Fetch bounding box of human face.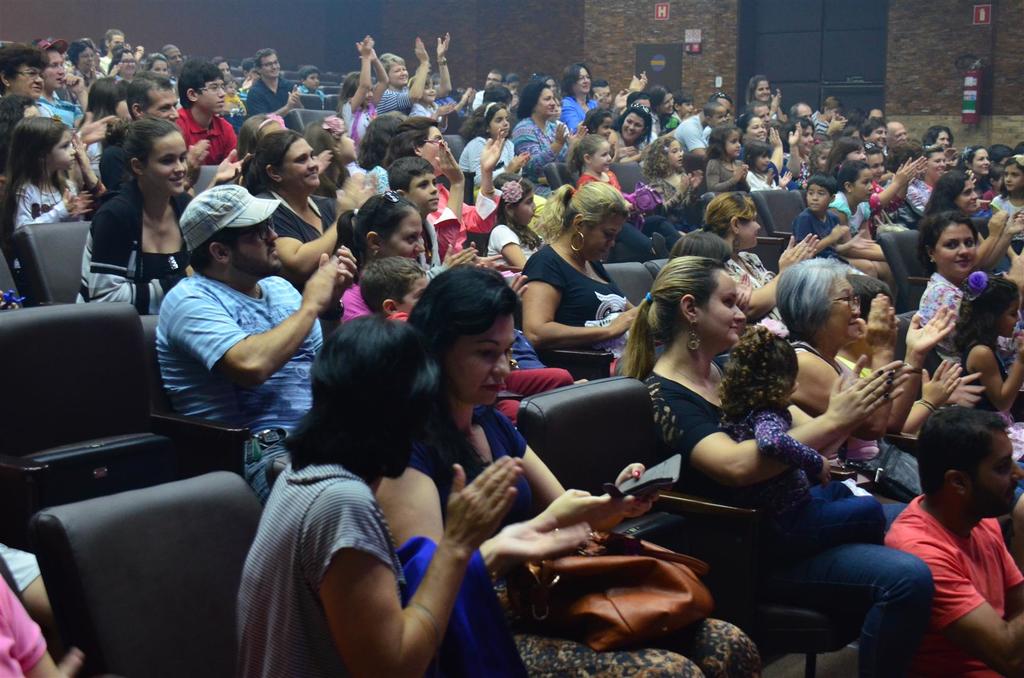
Bbox: locate(869, 107, 882, 118).
